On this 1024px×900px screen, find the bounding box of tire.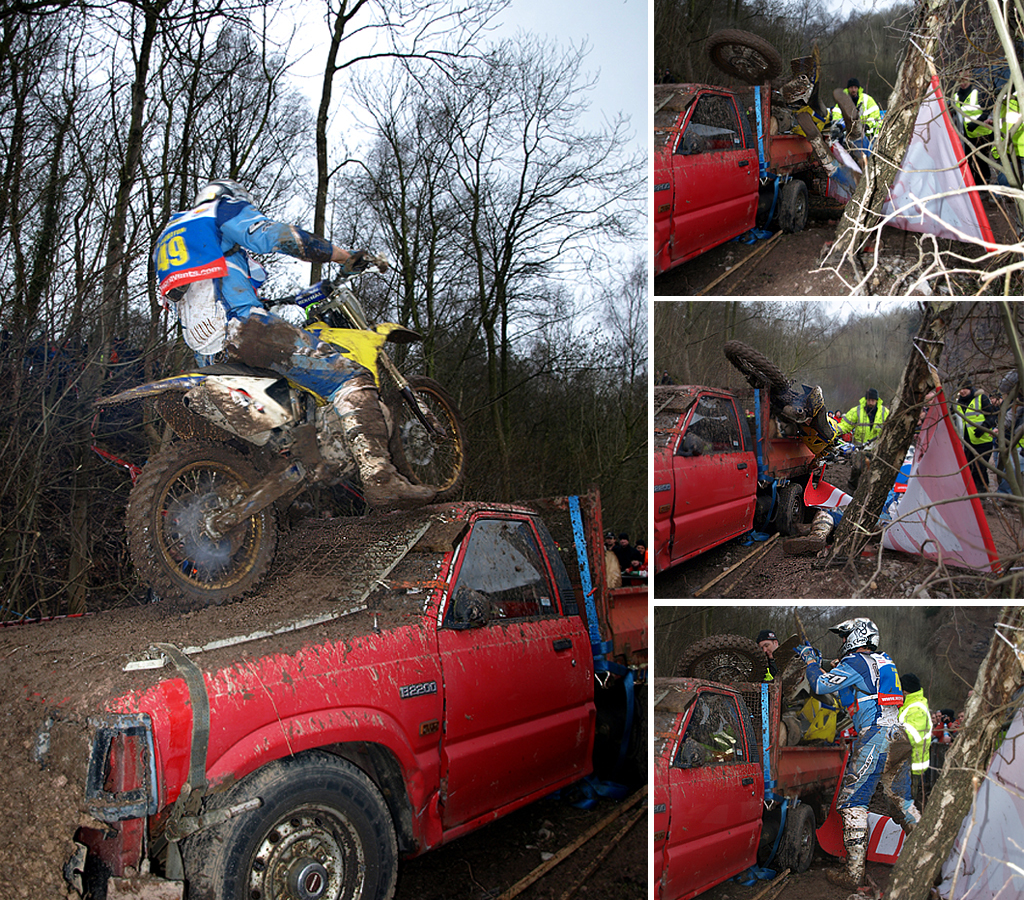
Bounding box: (x1=775, y1=174, x2=826, y2=230).
